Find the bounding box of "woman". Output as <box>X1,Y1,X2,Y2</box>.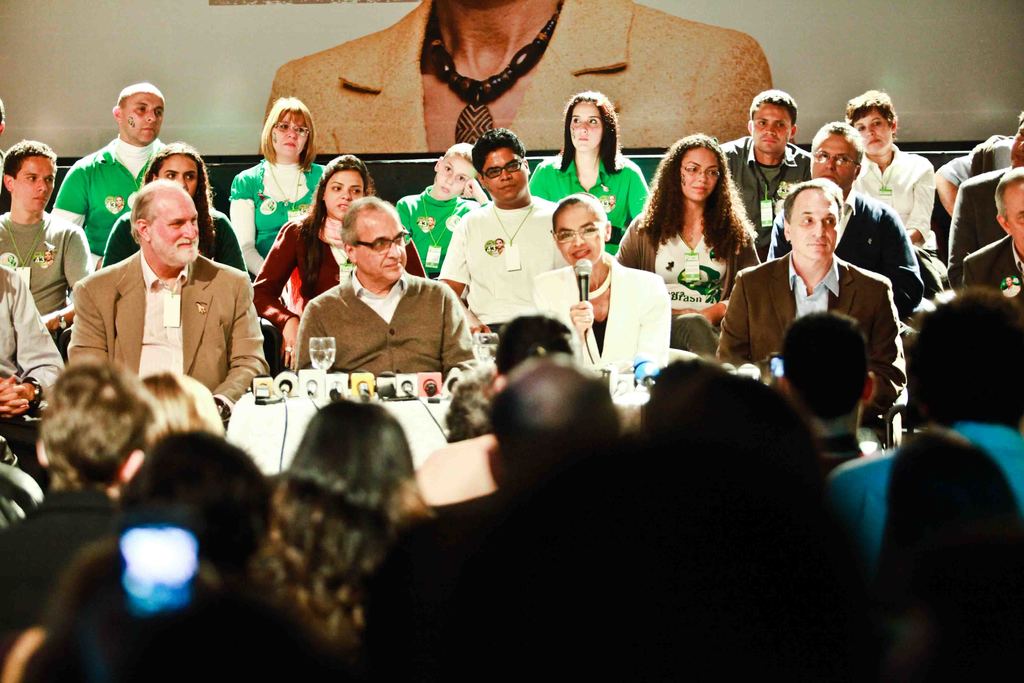
<box>221,90,329,281</box>.
